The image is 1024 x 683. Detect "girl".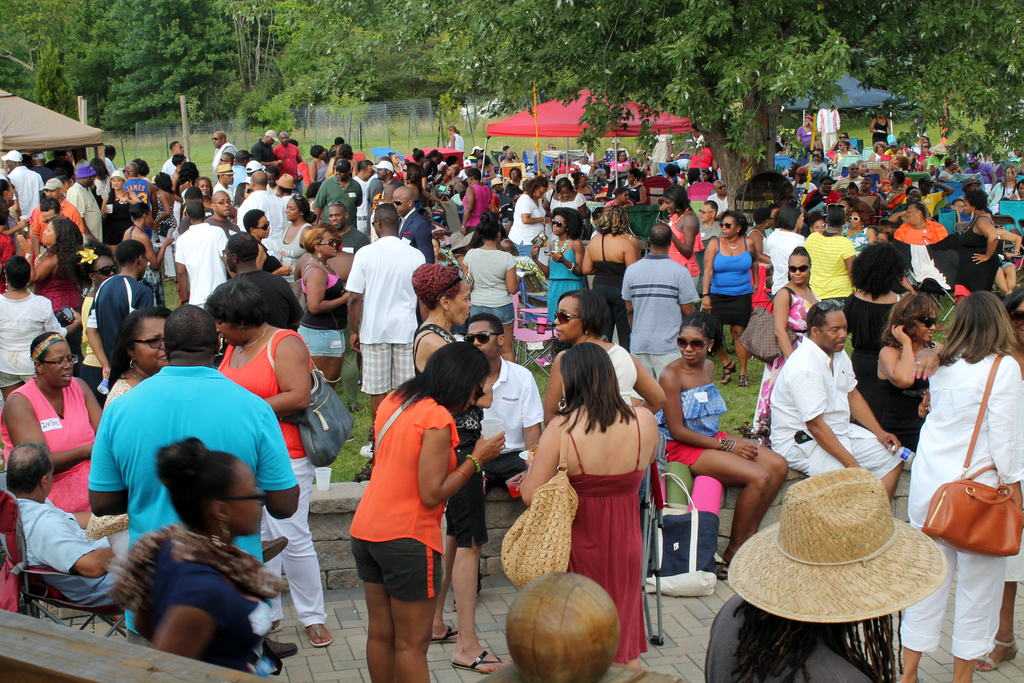
Detection: [left=738, top=206, right=778, bottom=315].
